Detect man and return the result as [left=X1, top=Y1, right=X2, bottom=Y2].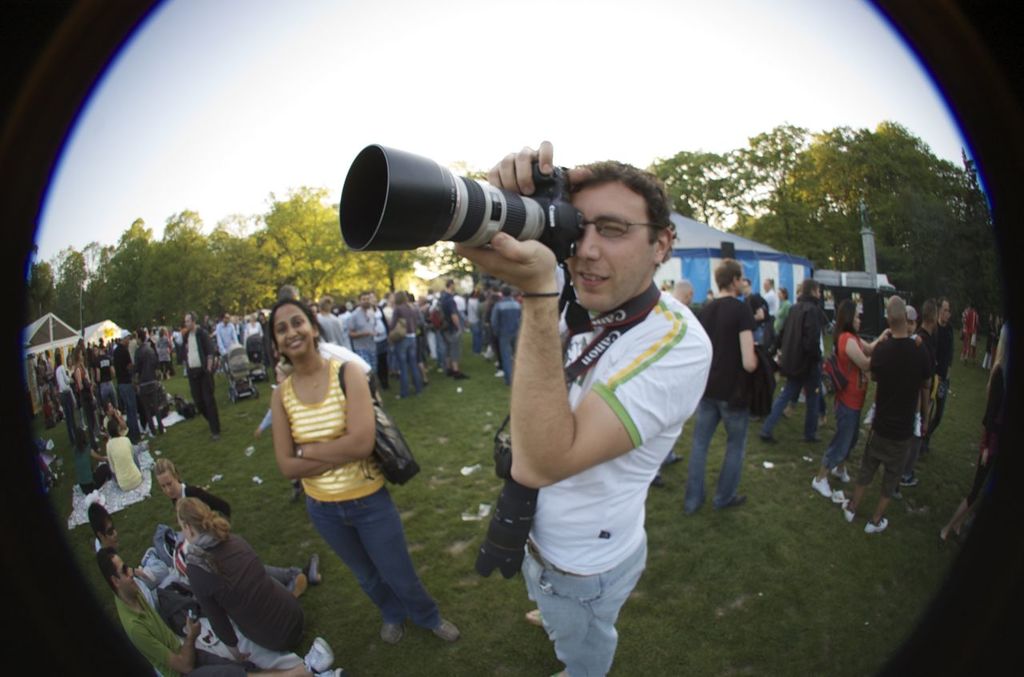
[left=444, top=143, right=720, bottom=631].
